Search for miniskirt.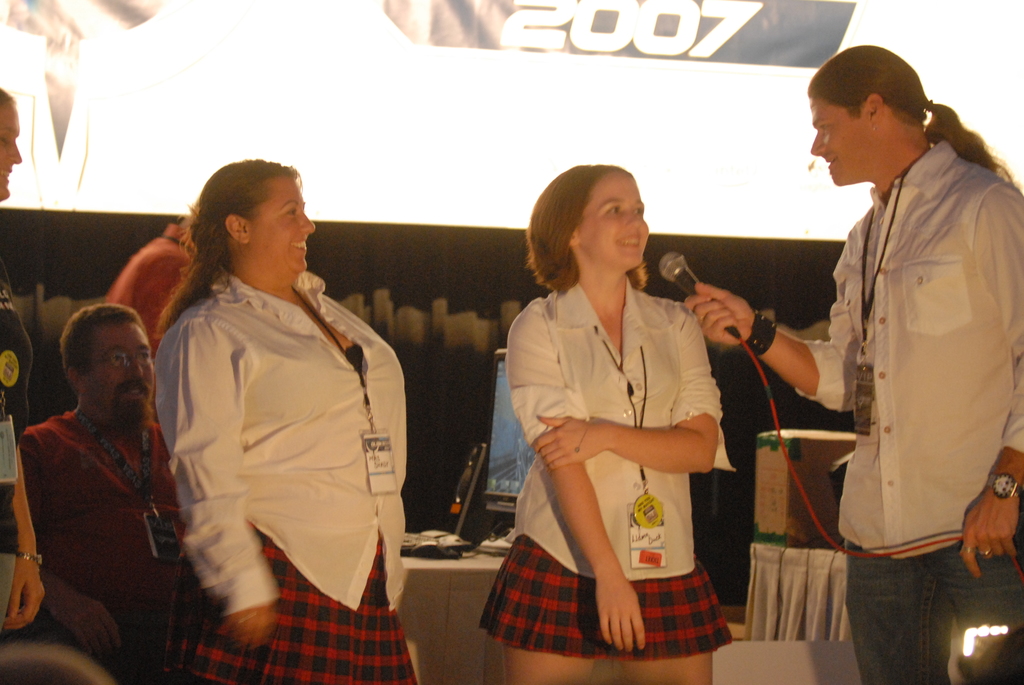
Found at rect(479, 535, 737, 662).
